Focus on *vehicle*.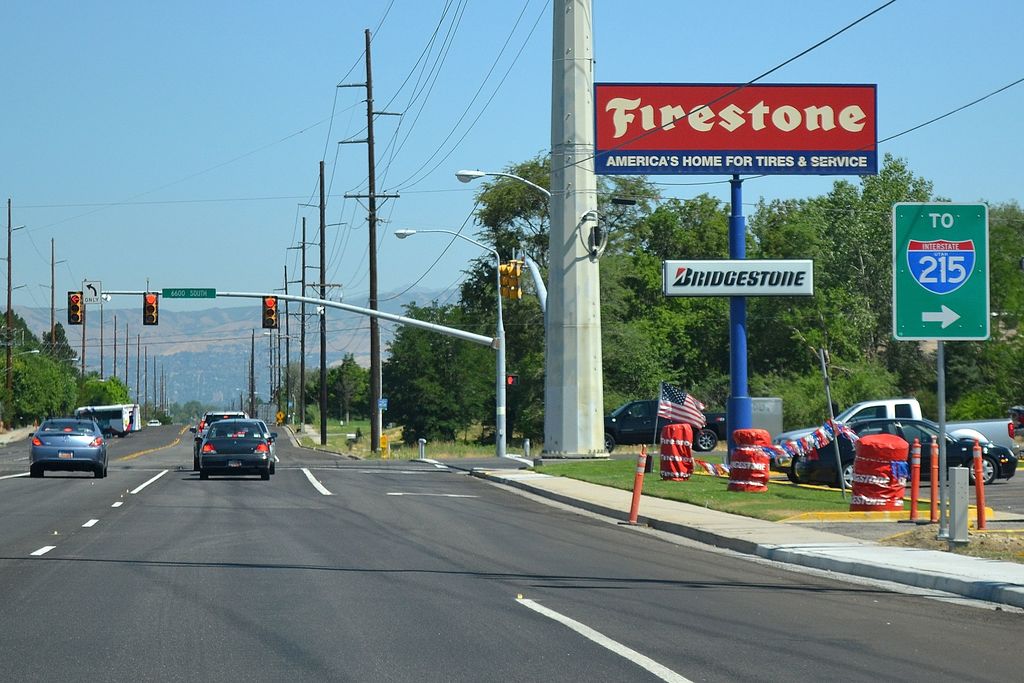
Focused at <region>772, 396, 1020, 479</region>.
